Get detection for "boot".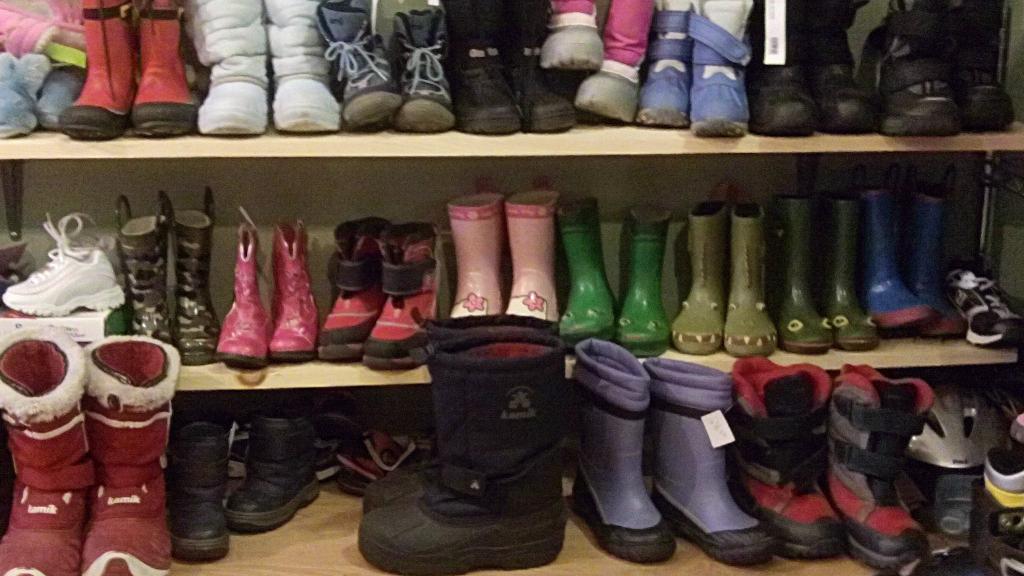
Detection: (left=883, top=11, right=960, bottom=131).
